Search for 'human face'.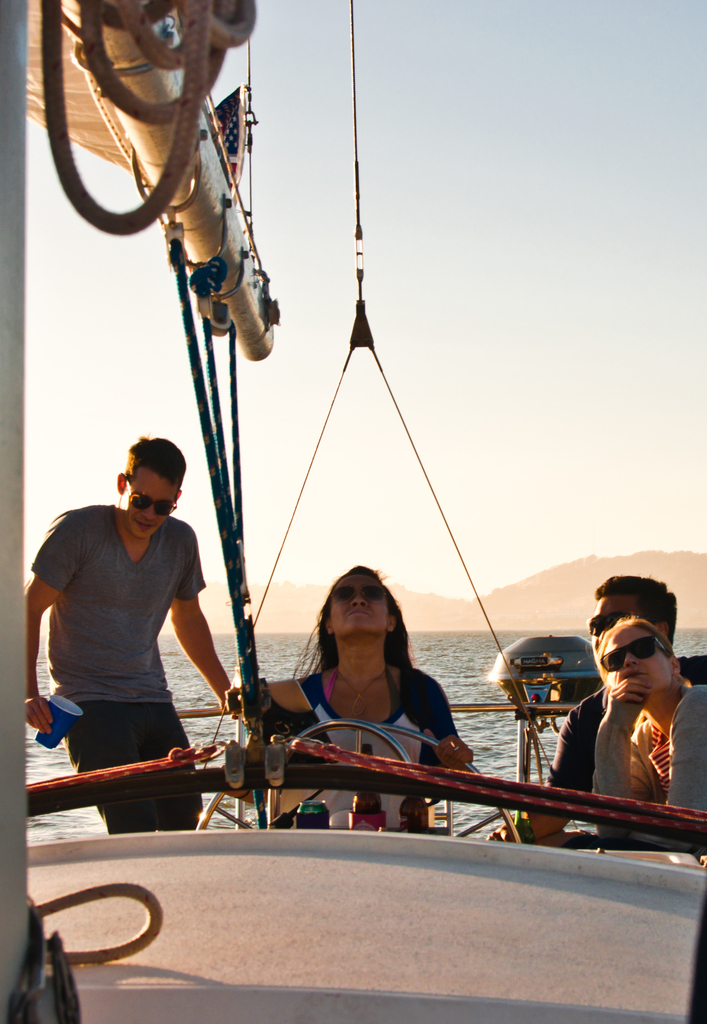
Found at select_region(118, 471, 176, 541).
